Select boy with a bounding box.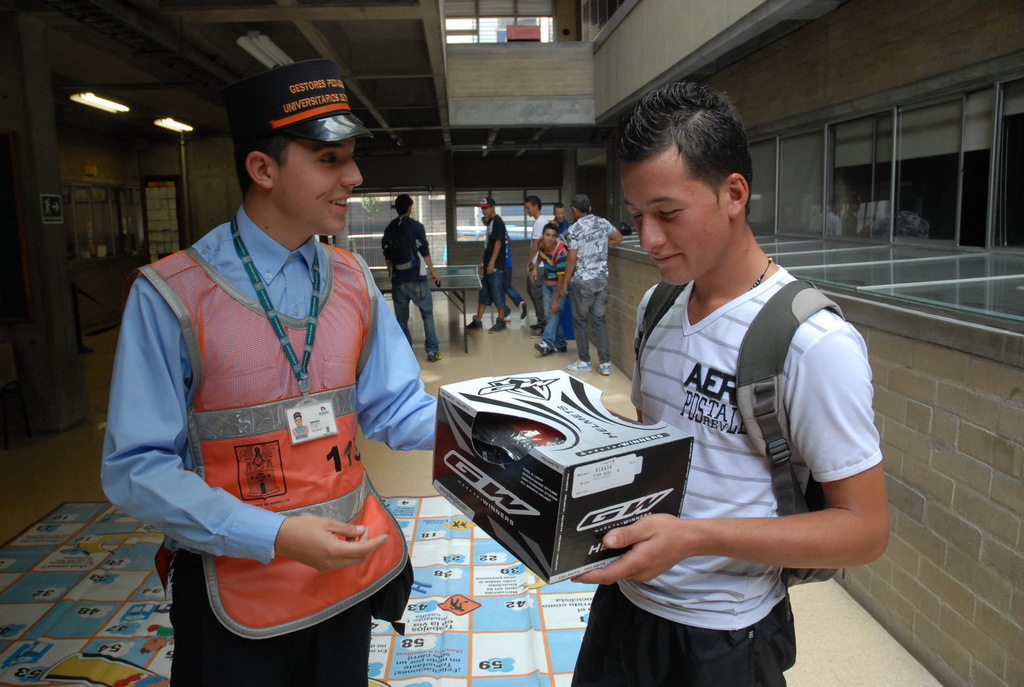
(532, 219, 572, 356).
